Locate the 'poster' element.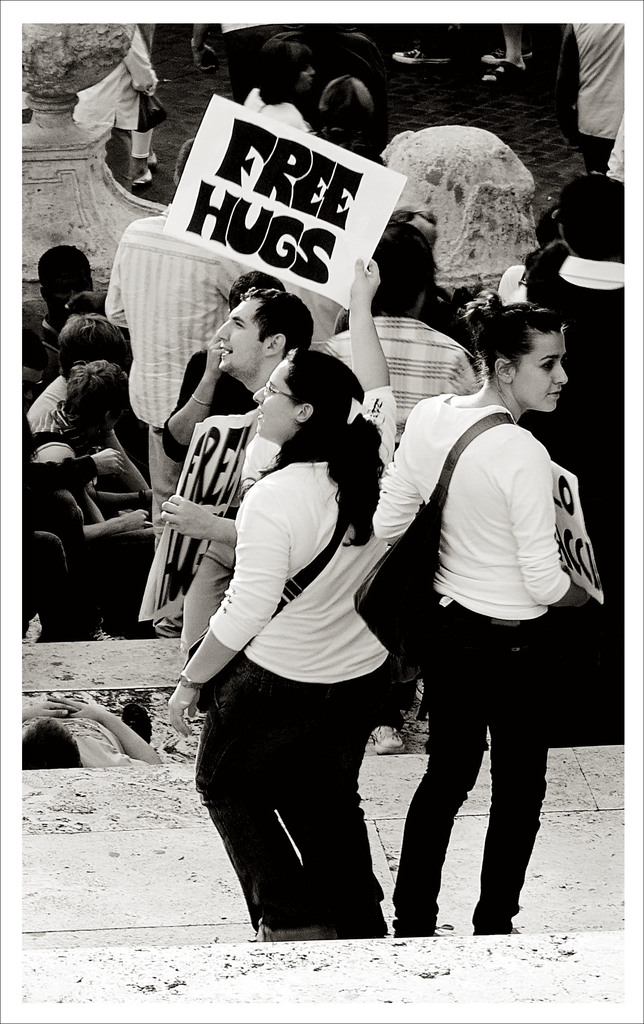
Element bbox: (556, 449, 603, 602).
